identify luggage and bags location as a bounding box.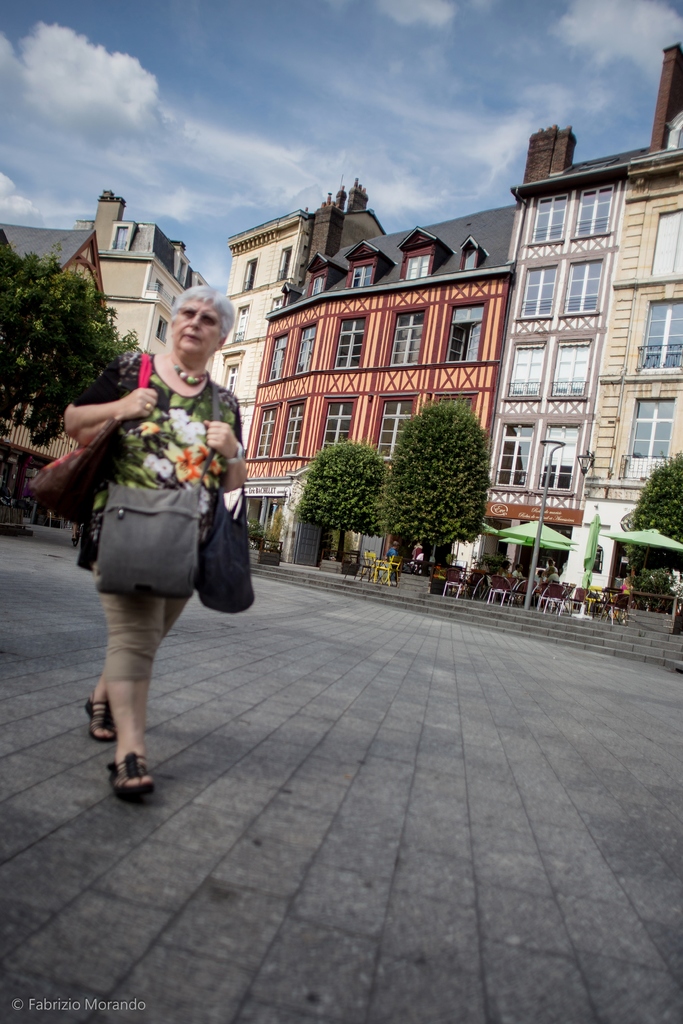
(x1=195, y1=455, x2=255, y2=612).
